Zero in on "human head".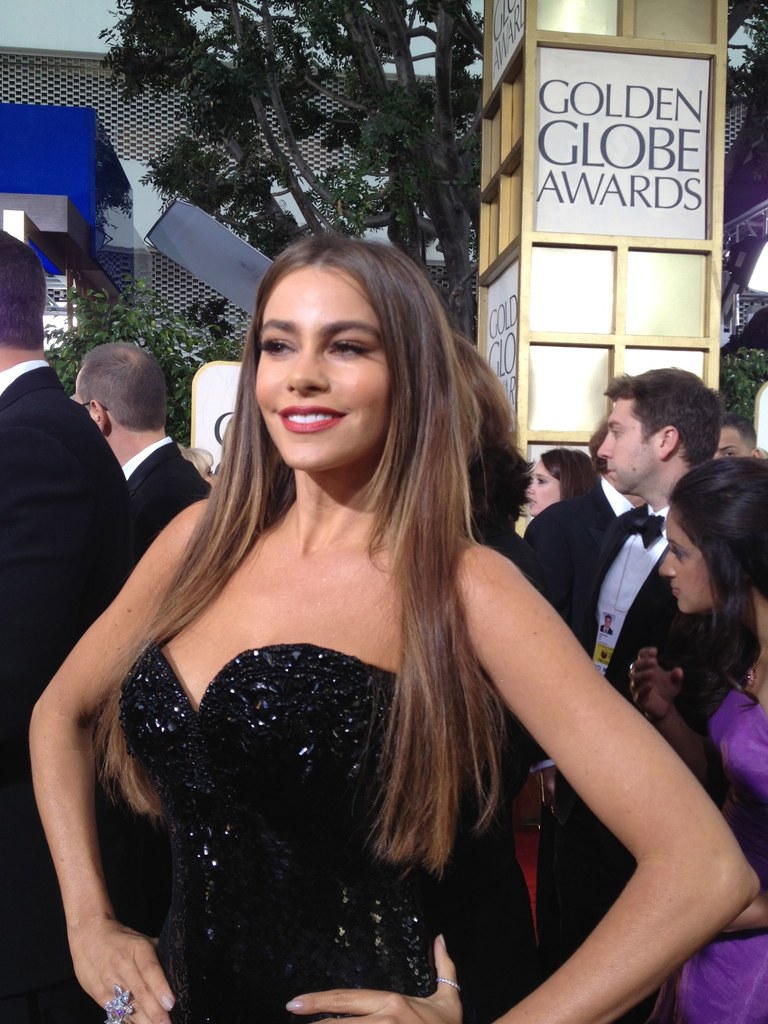
Zeroed in: 0, 220, 46, 354.
